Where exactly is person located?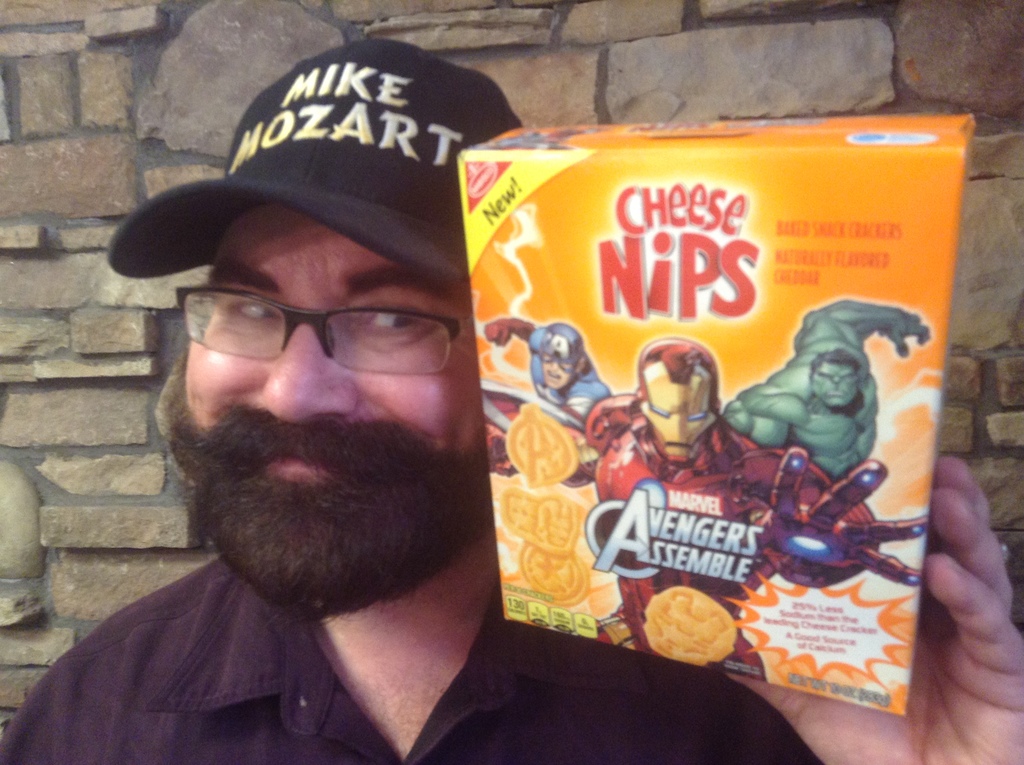
Its bounding box is {"left": 484, "top": 338, "right": 922, "bottom": 678}.
